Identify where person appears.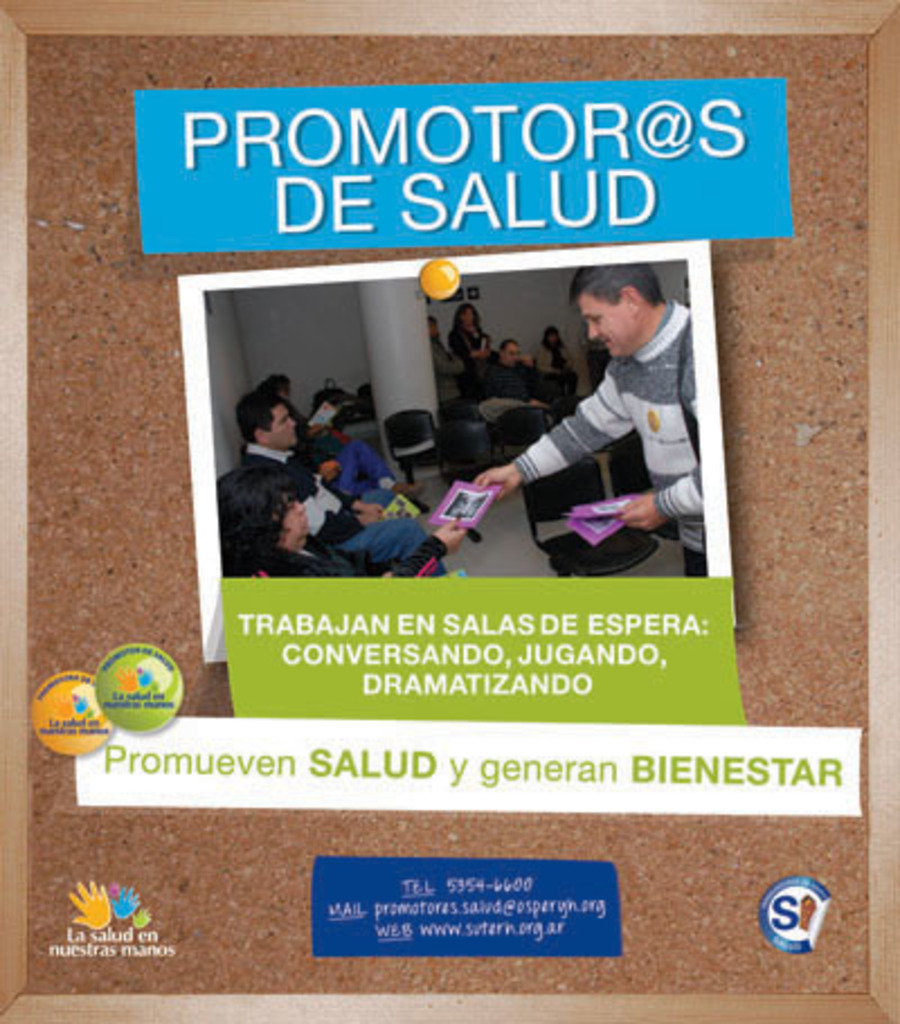
Appears at region(450, 263, 695, 590).
